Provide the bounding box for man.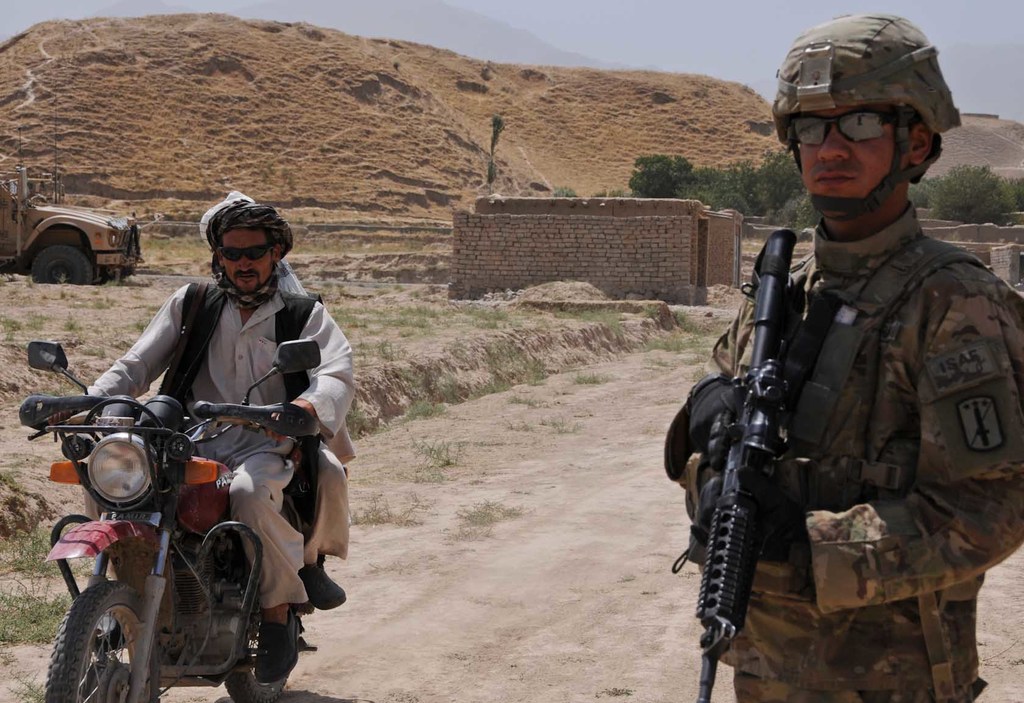
(71,215,348,609).
